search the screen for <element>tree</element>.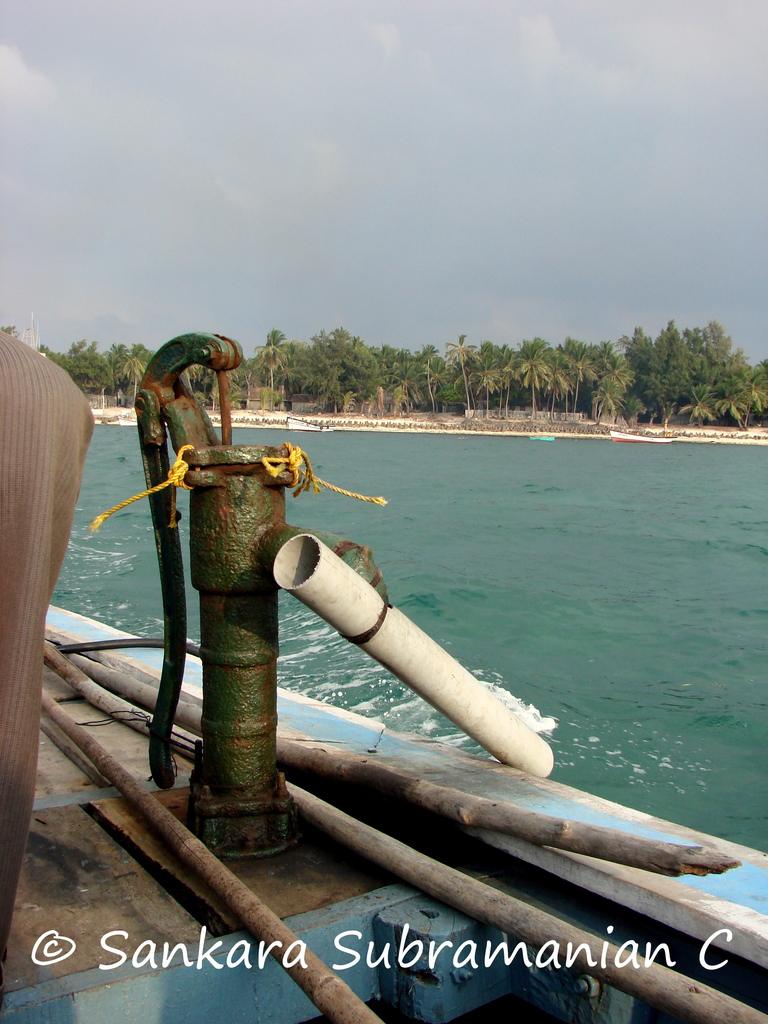
Found at left=614, top=325, right=666, bottom=413.
